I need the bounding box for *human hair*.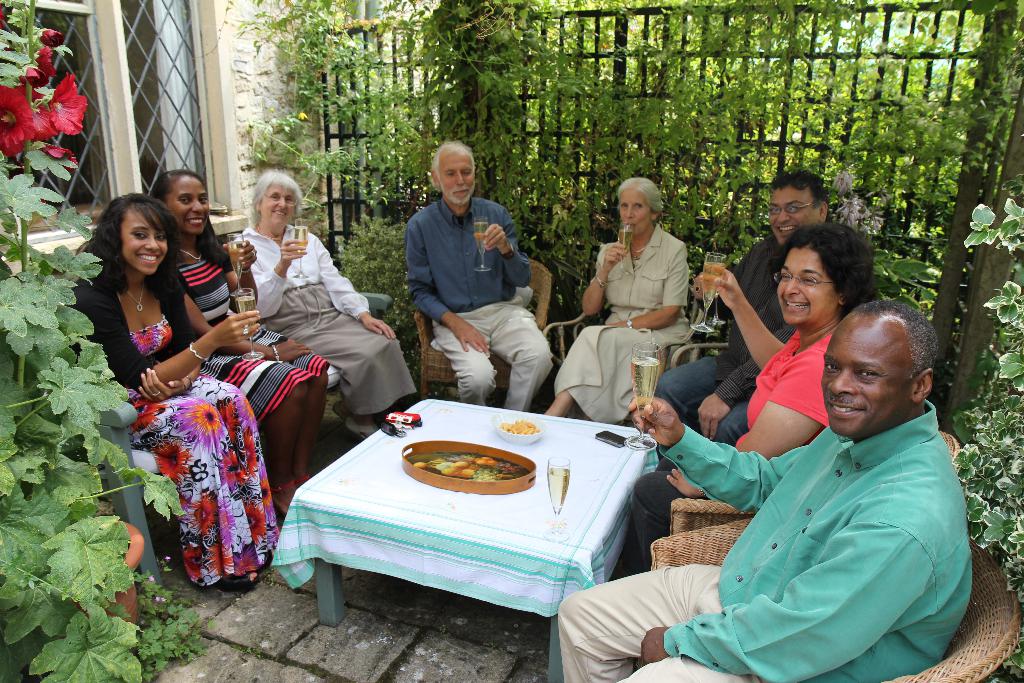
Here it is: x1=859 y1=292 x2=939 y2=378.
